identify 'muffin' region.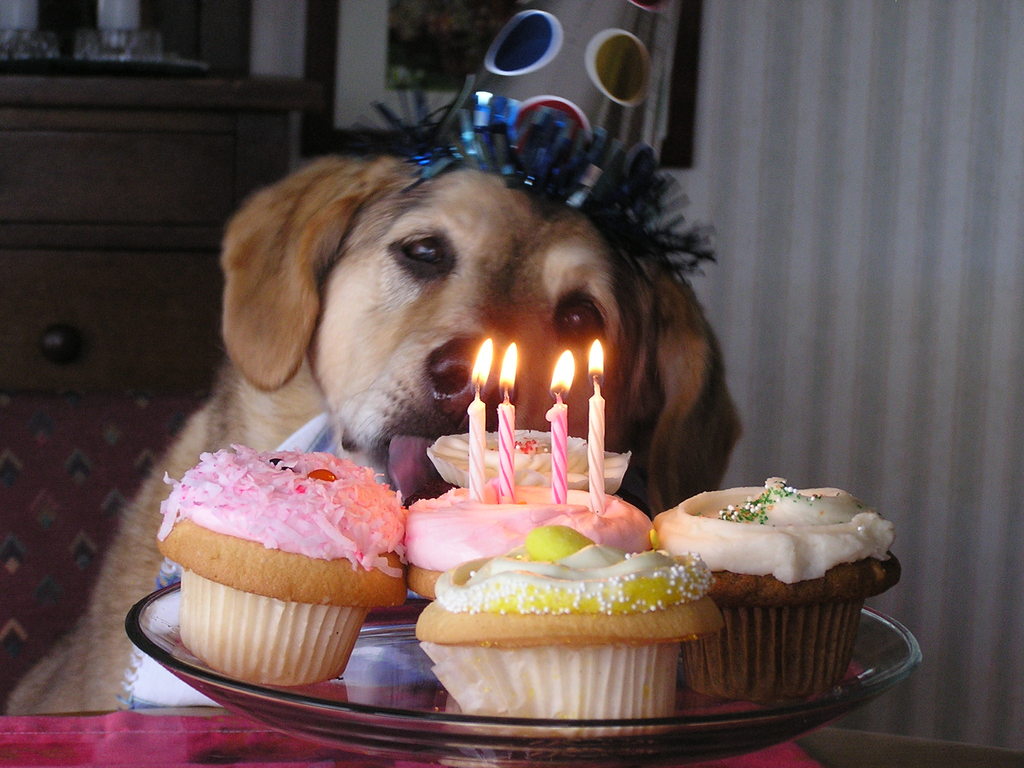
Region: bbox=[403, 518, 728, 734].
